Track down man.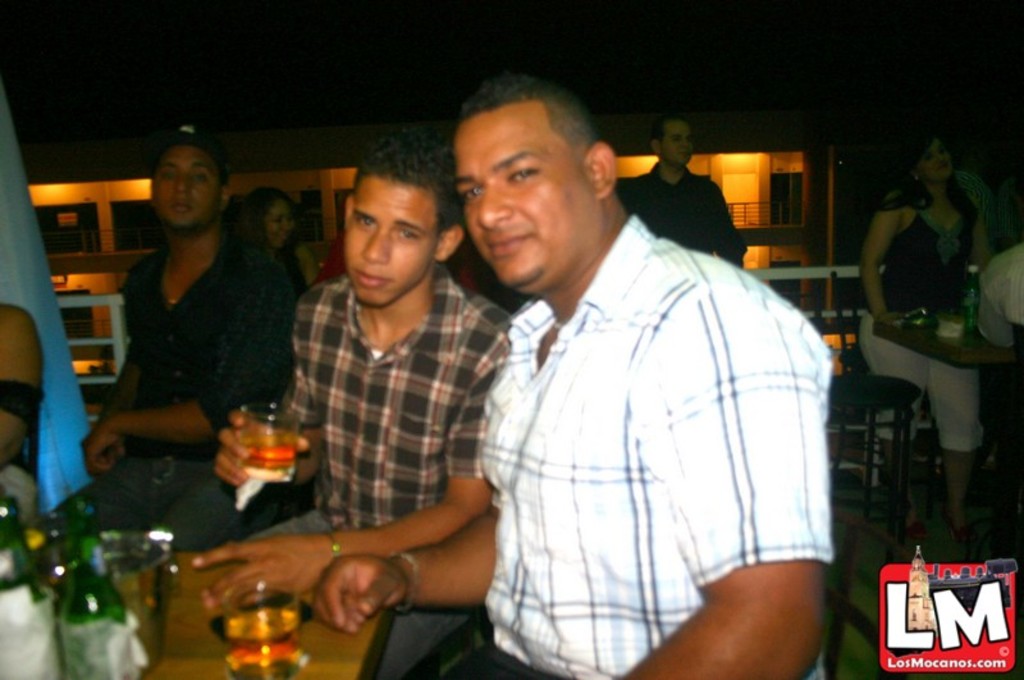
Tracked to (60,122,302,551).
